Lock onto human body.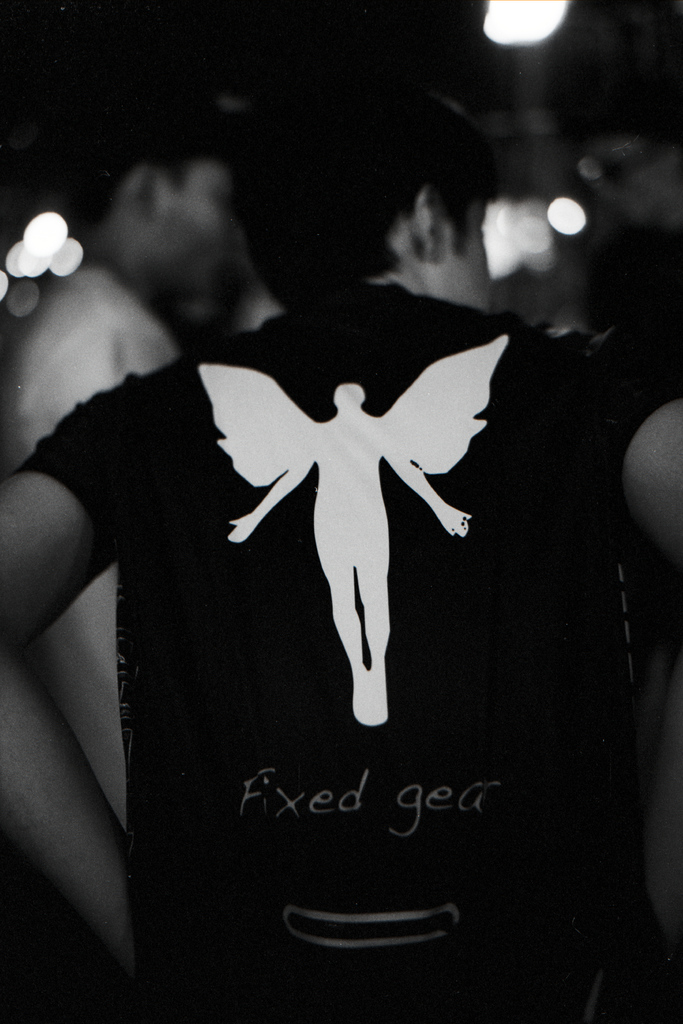
Locked: <bbox>11, 264, 195, 830</bbox>.
